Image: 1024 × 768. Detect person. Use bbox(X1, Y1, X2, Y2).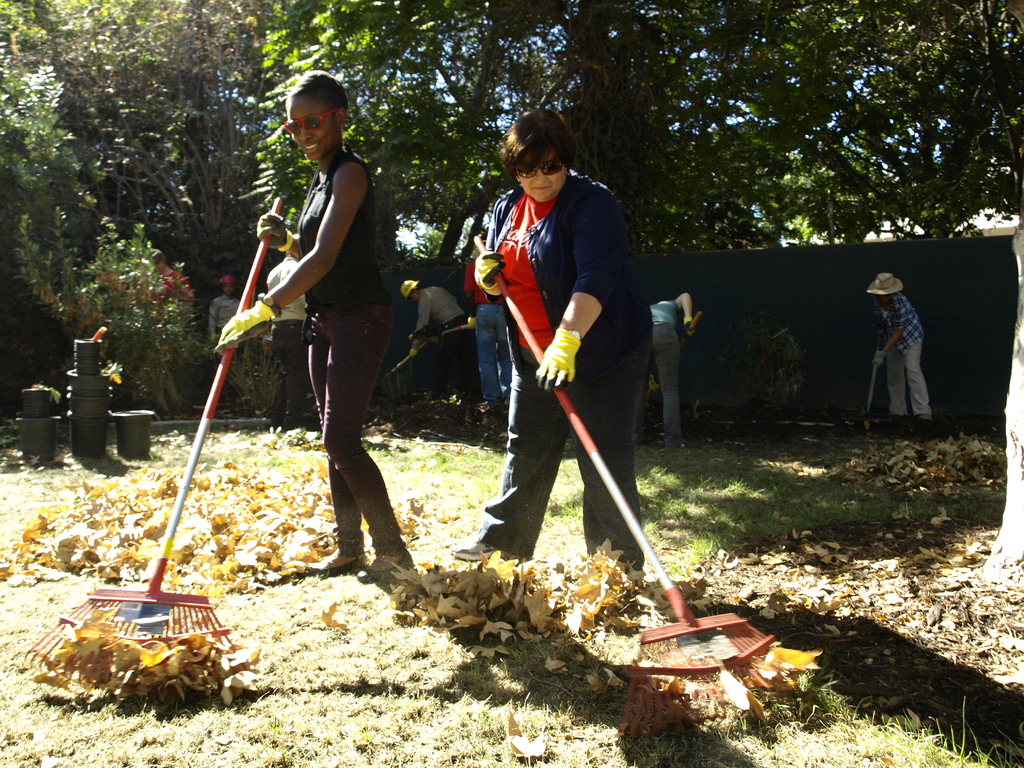
bbox(865, 273, 934, 424).
